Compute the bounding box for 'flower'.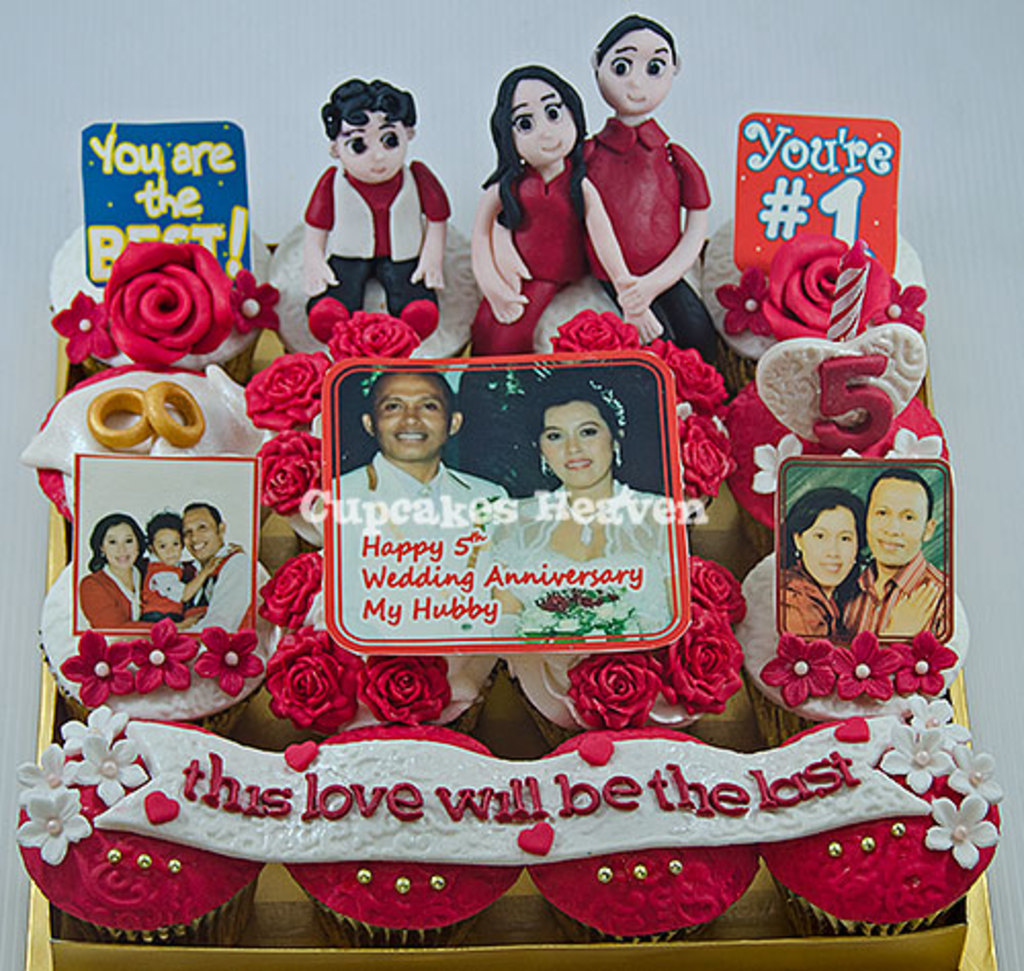
(244,348,332,426).
